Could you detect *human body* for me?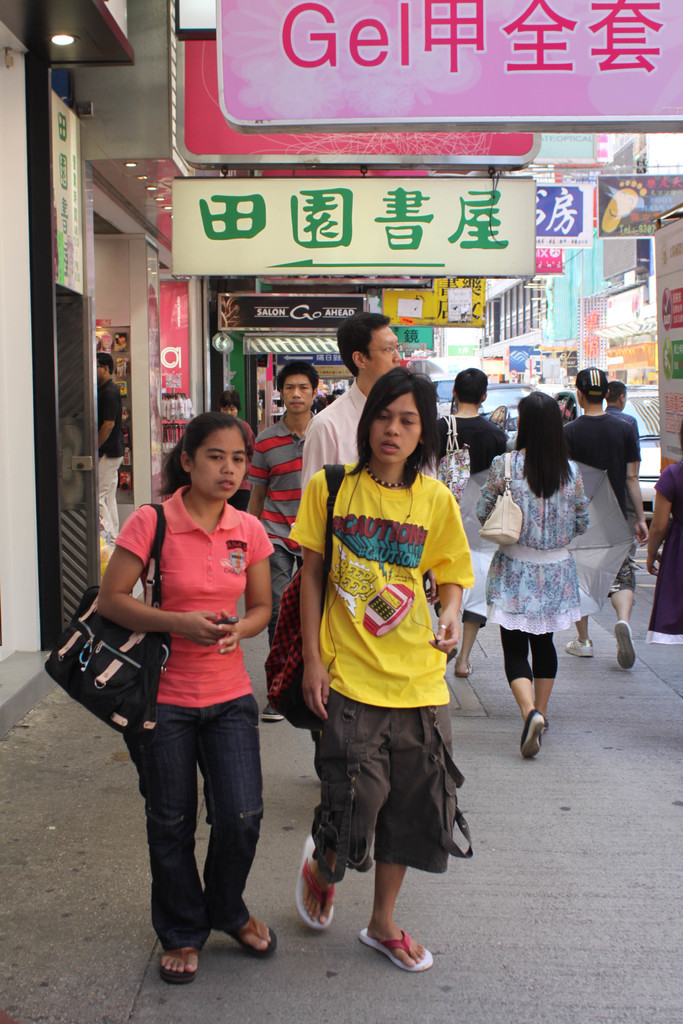
Detection result: crop(481, 398, 580, 755).
